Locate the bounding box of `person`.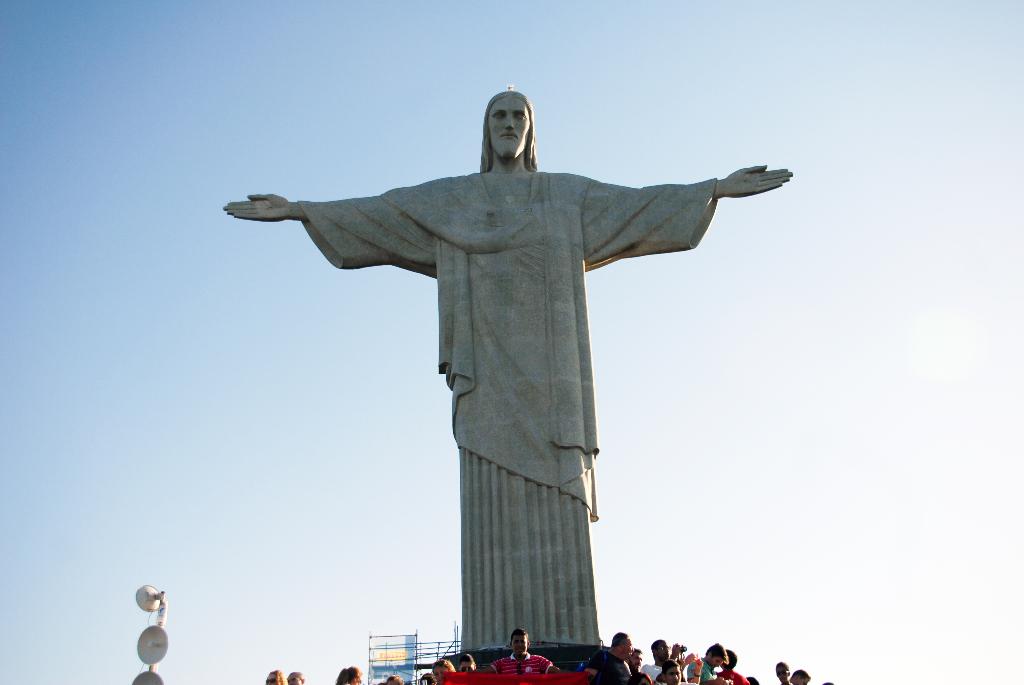
Bounding box: 384:675:403:684.
